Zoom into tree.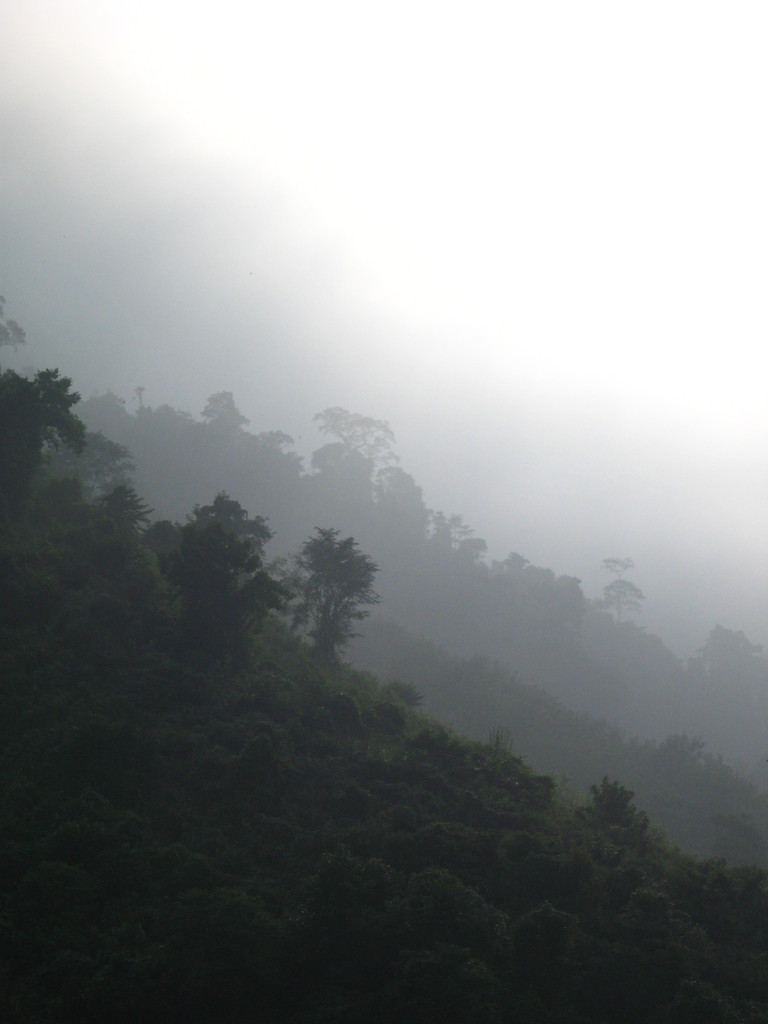
Zoom target: [278, 524, 385, 677].
